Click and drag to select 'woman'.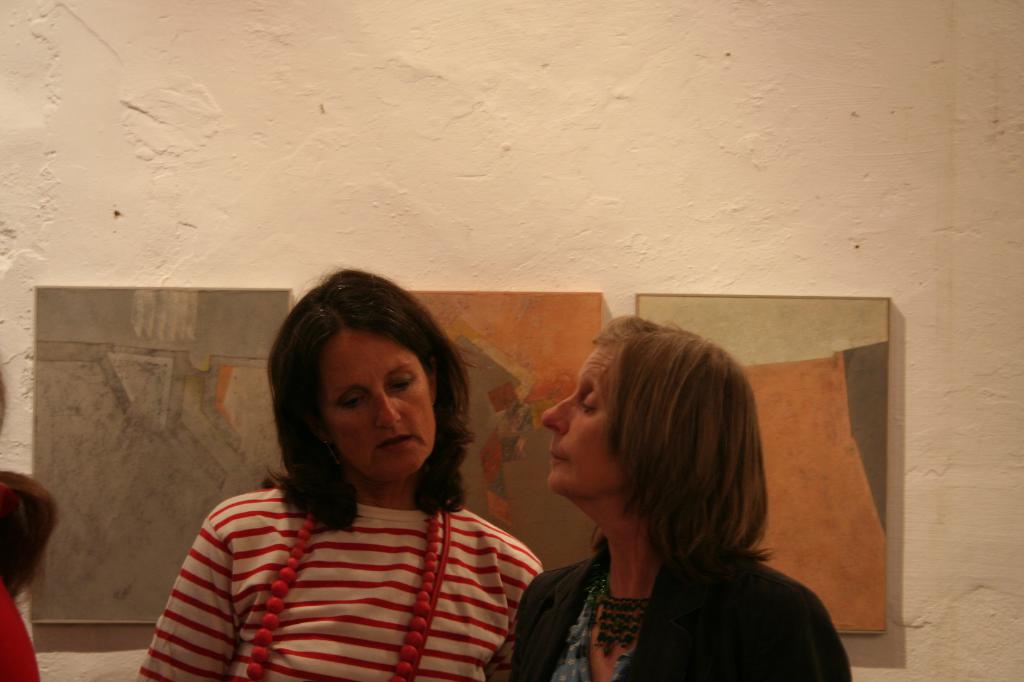
Selection: (x1=490, y1=318, x2=857, y2=681).
